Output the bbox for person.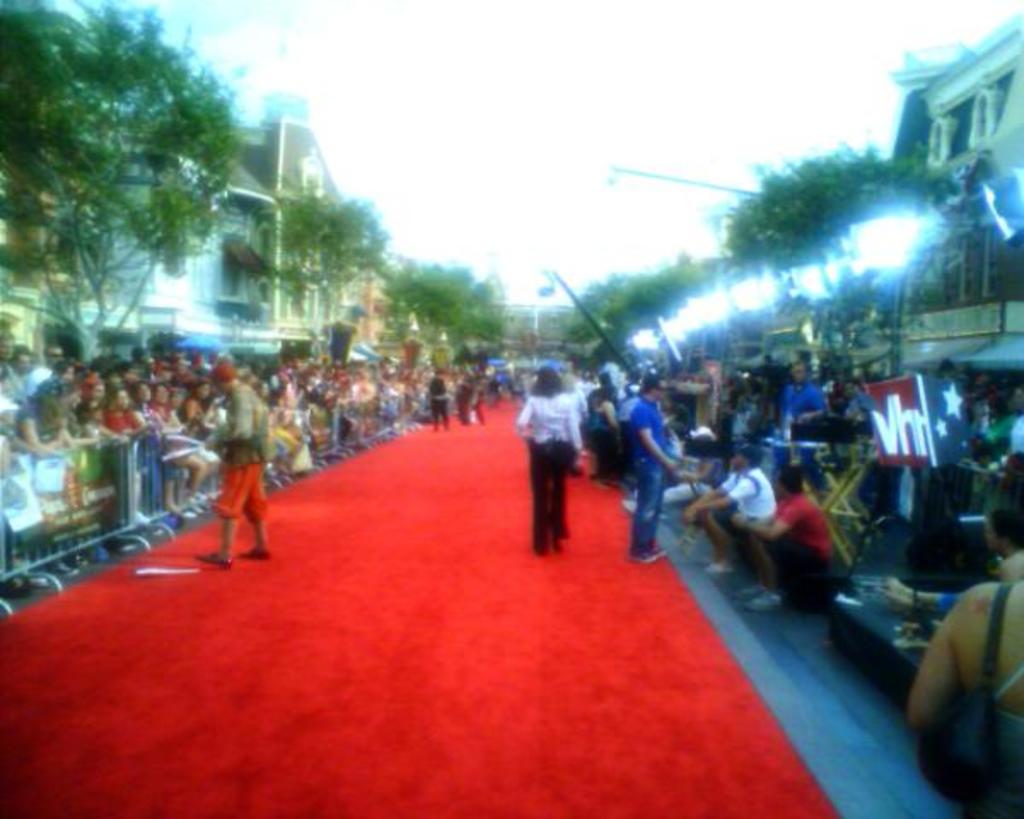
<region>73, 370, 104, 442</region>.
